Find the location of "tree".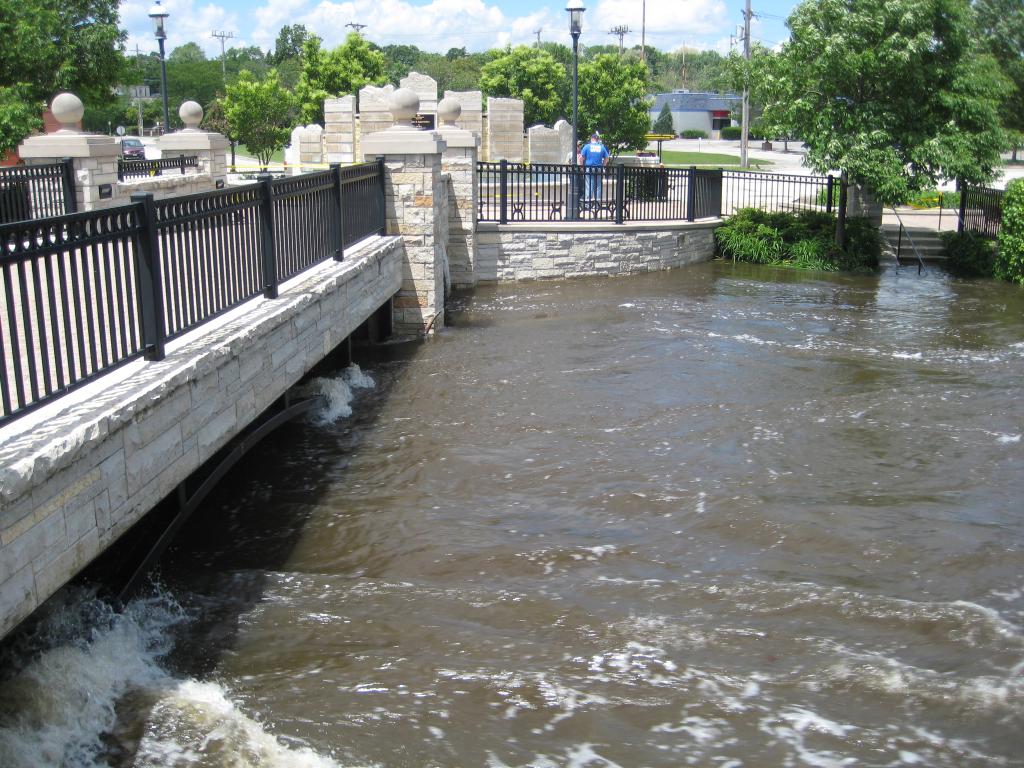
Location: region(95, 100, 178, 130).
